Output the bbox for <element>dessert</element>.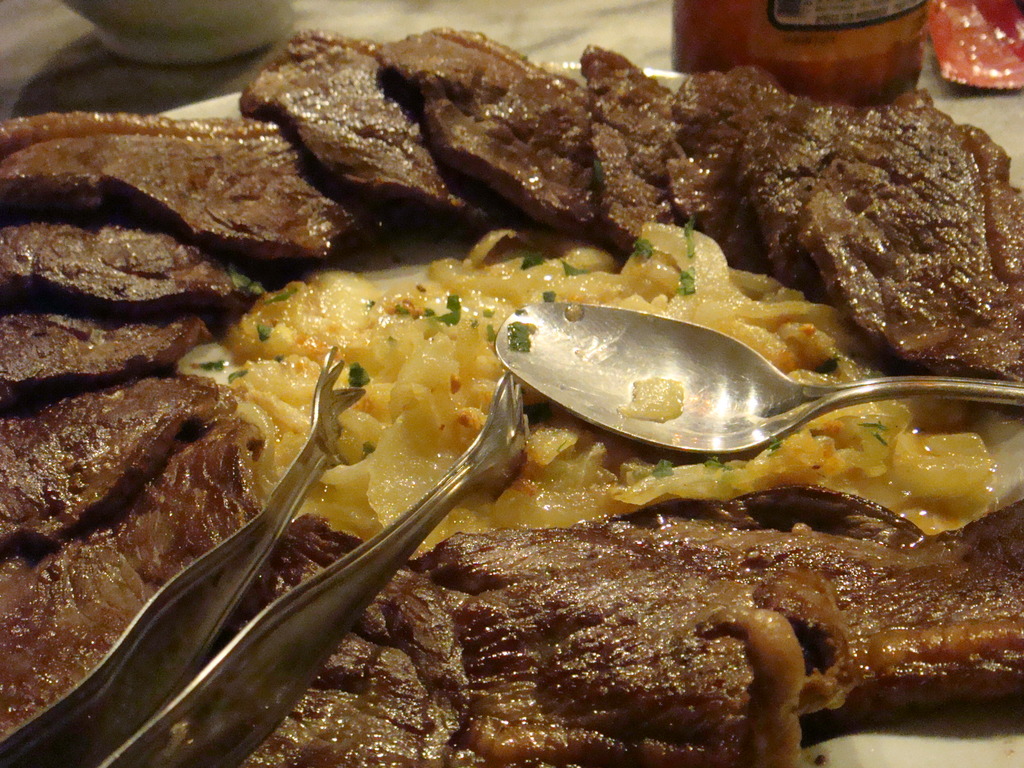
bbox=(164, 516, 477, 767).
